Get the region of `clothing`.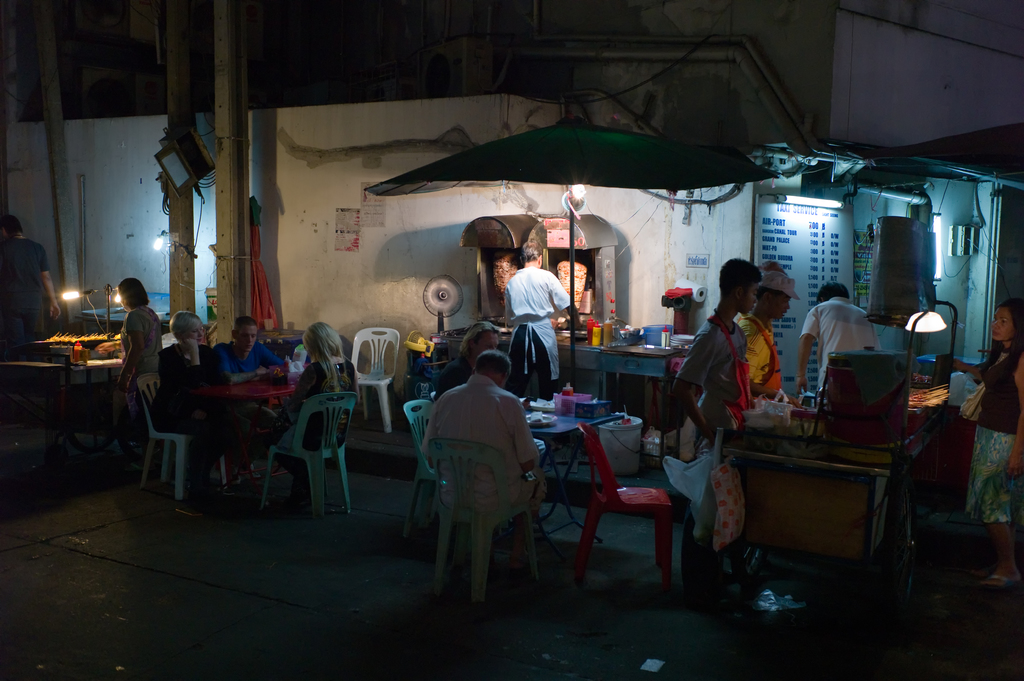
Rect(212, 340, 289, 391).
